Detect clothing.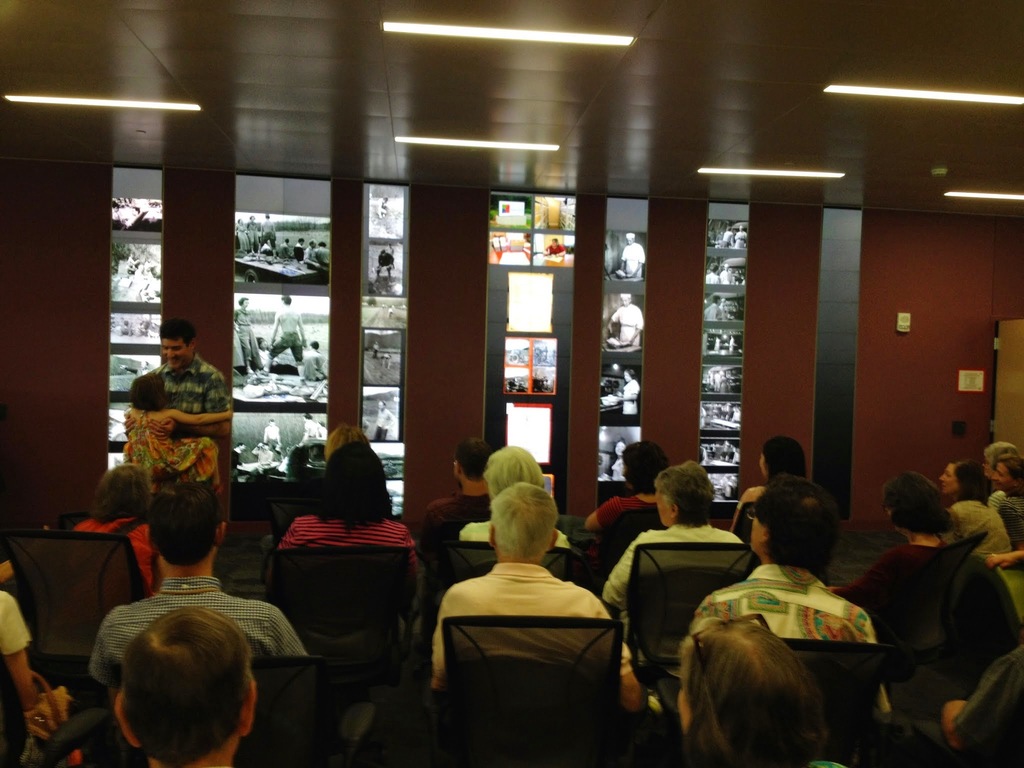
Detected at bbox=(600, 523, 752, 630).
